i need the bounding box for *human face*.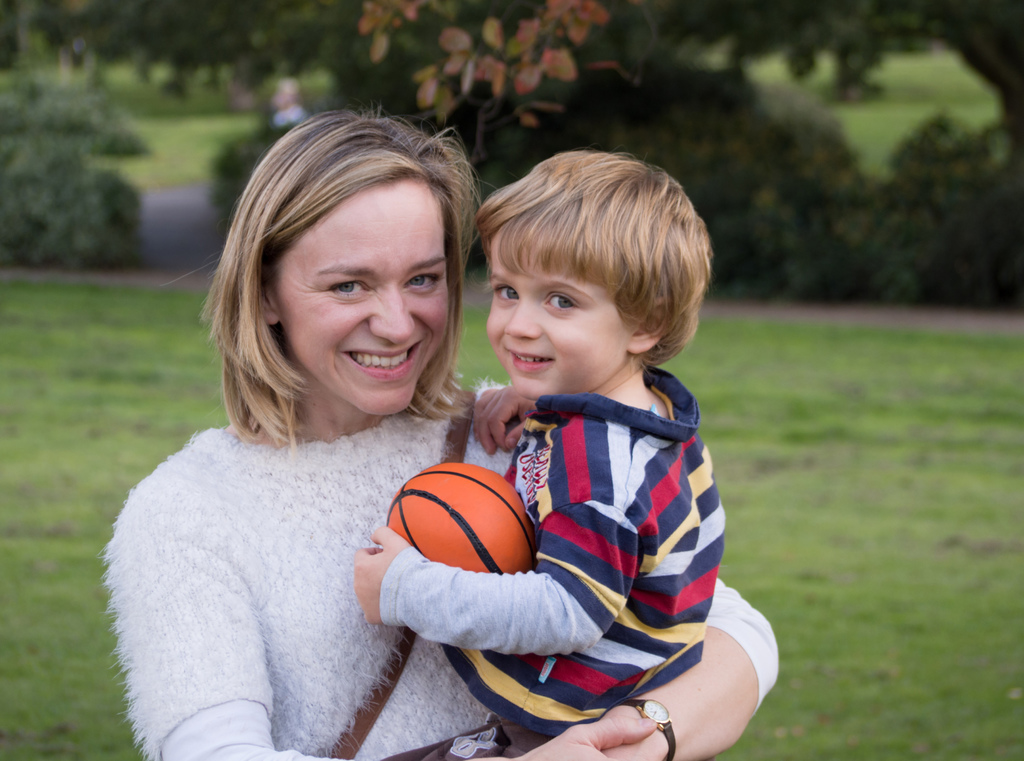
Here it is: 282,183,443,413.
